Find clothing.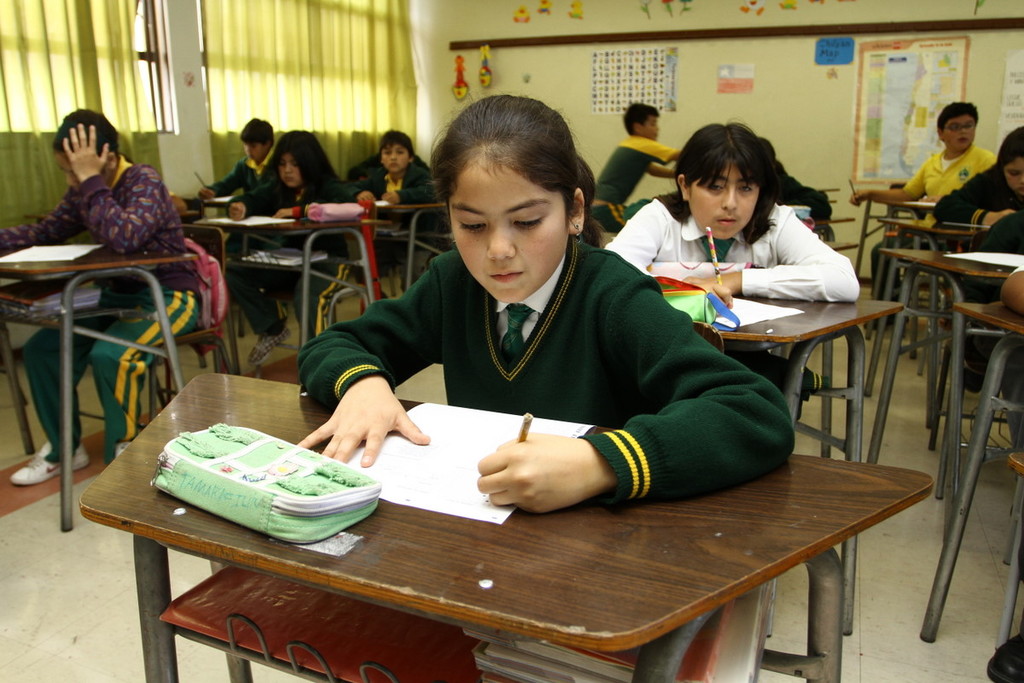
detection(608, 190, 870, 420).
